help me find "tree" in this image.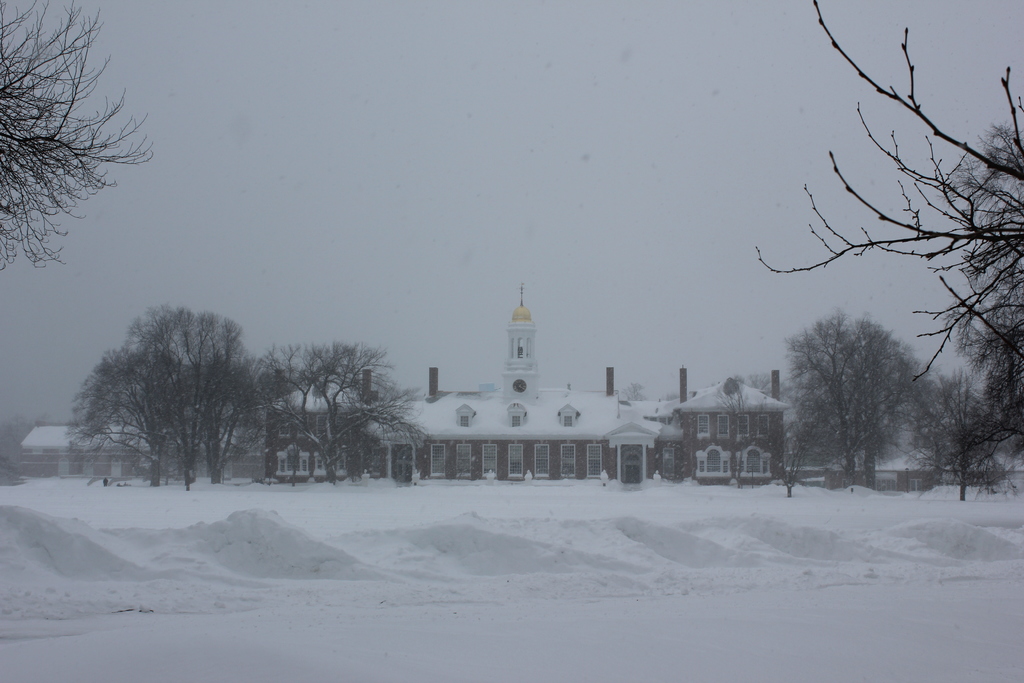
Found it: detection(0, 0, 158, 268).
